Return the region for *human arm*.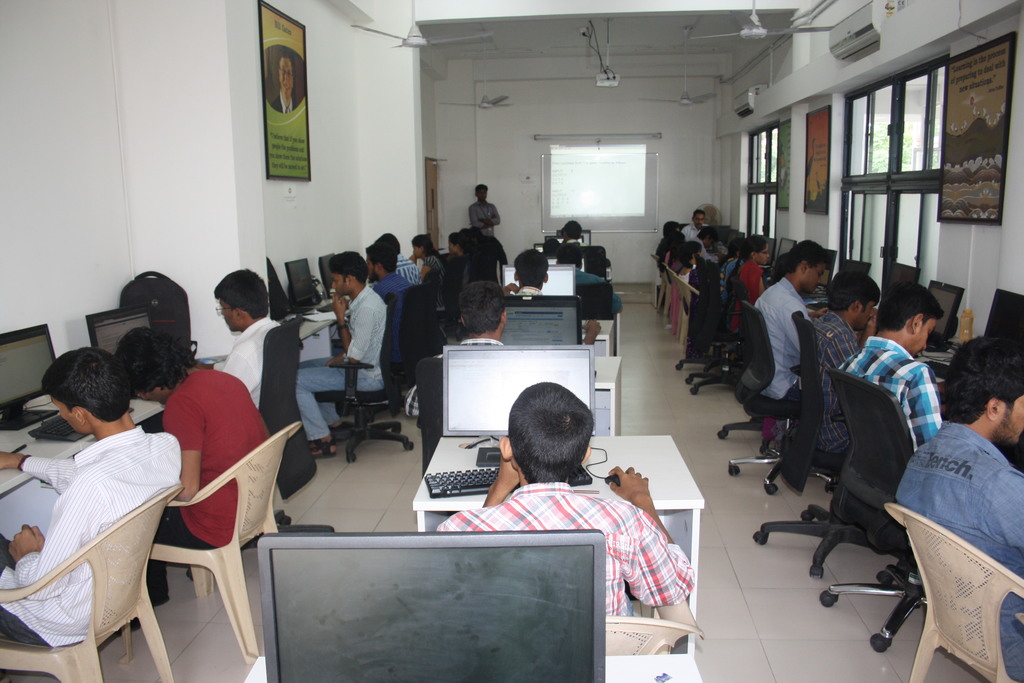
pyautogui.locateOnScreen(161, 392, 209, 506).
